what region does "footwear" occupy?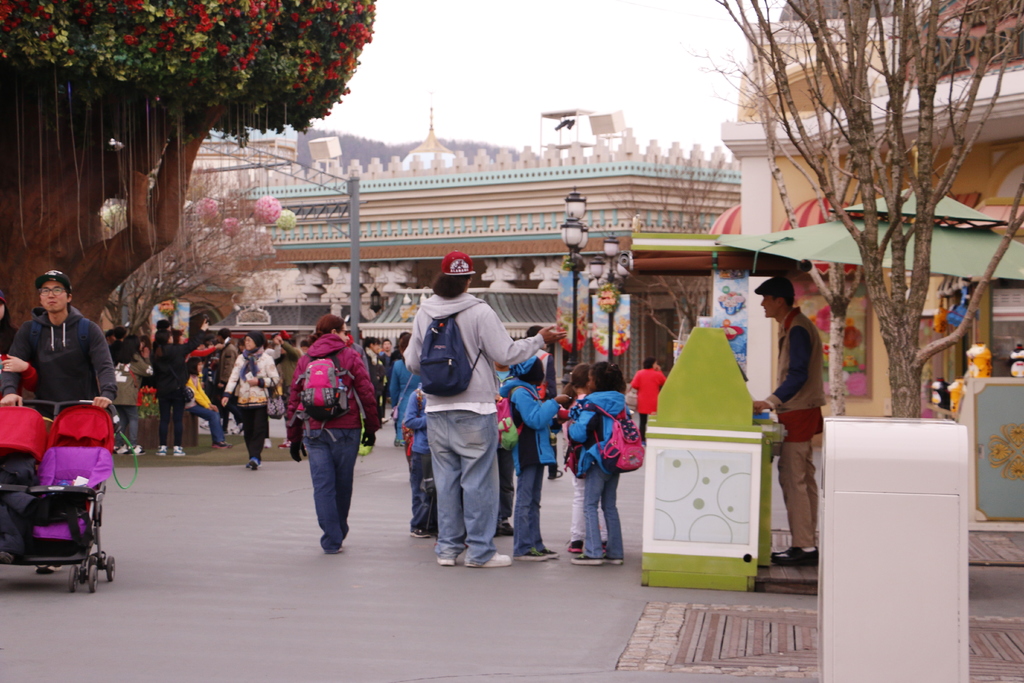
x1=173 y1=443 x2=186 y2=456.
